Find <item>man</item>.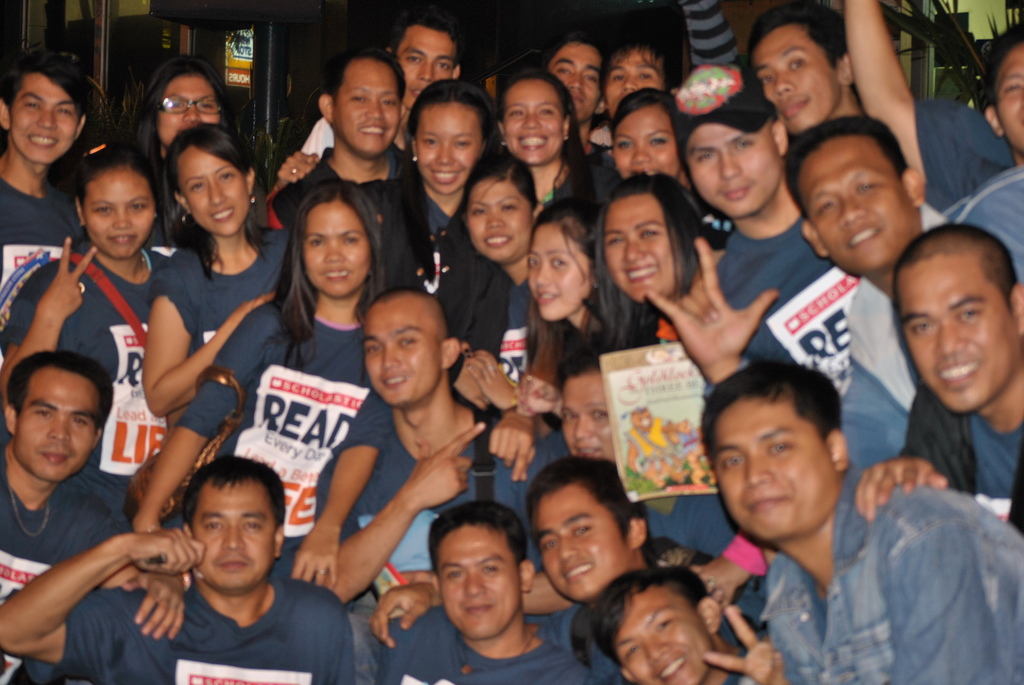
BBox(847, 214, 1023, 552).
